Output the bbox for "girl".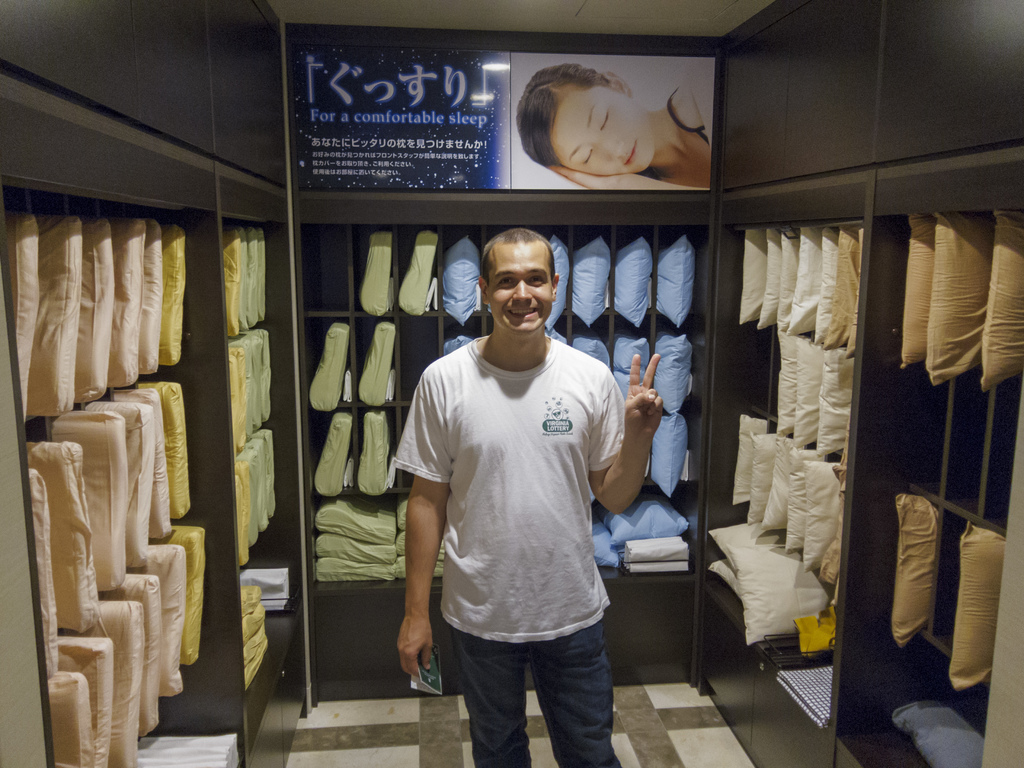
514, 61, 715, 192.
